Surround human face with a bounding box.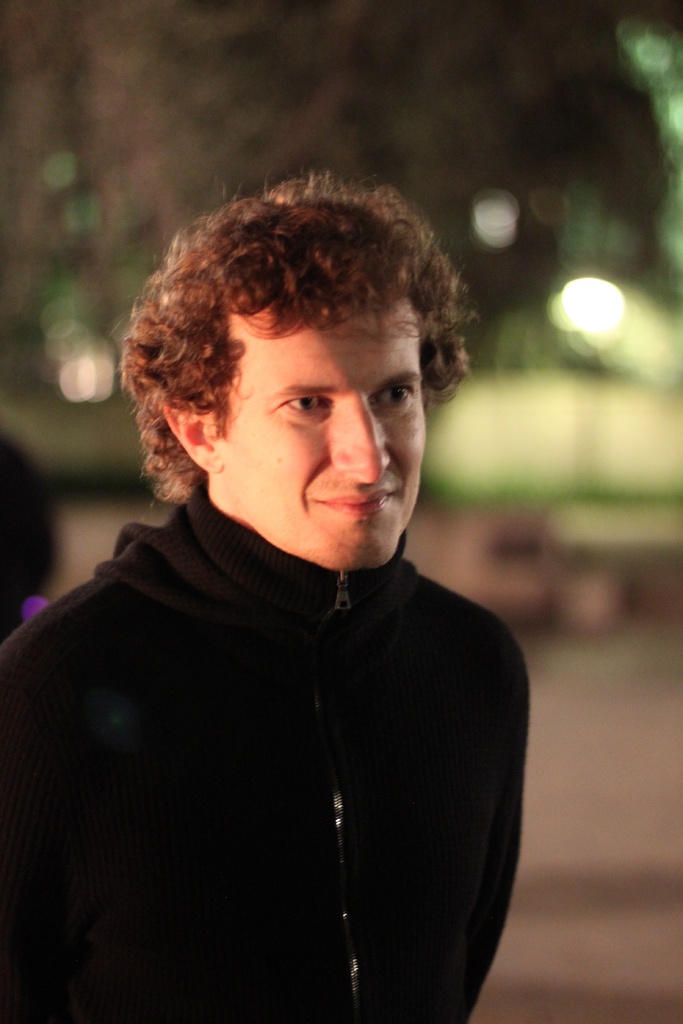
x1=208, y1=275, x2=427, y2=574.
